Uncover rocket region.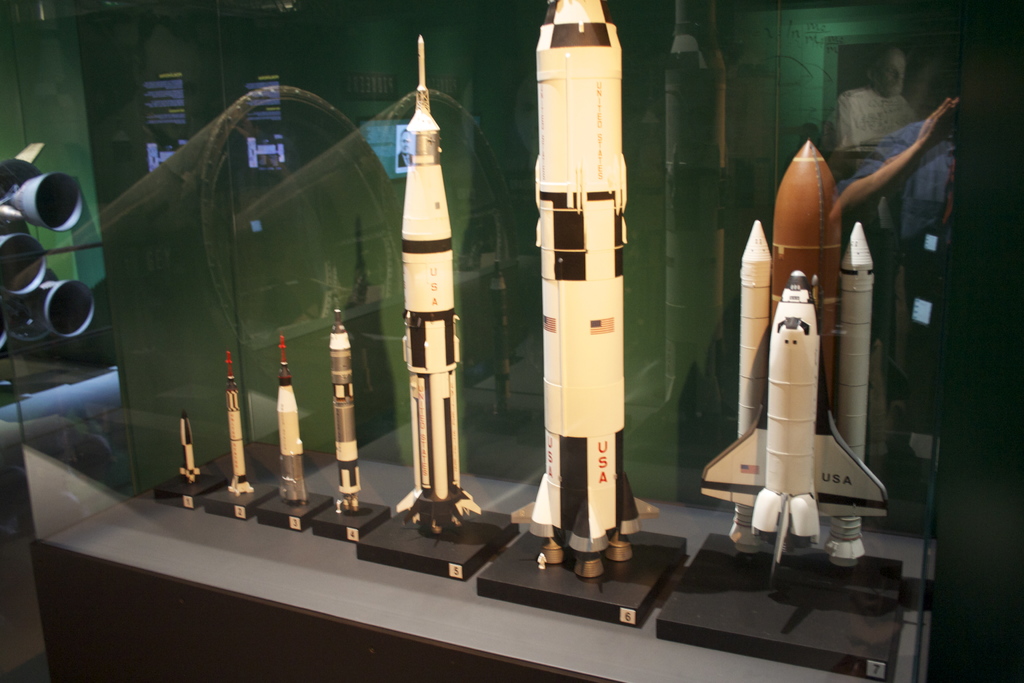
Uncovered: x1=178, y1=409, x2=200, y2=487.
